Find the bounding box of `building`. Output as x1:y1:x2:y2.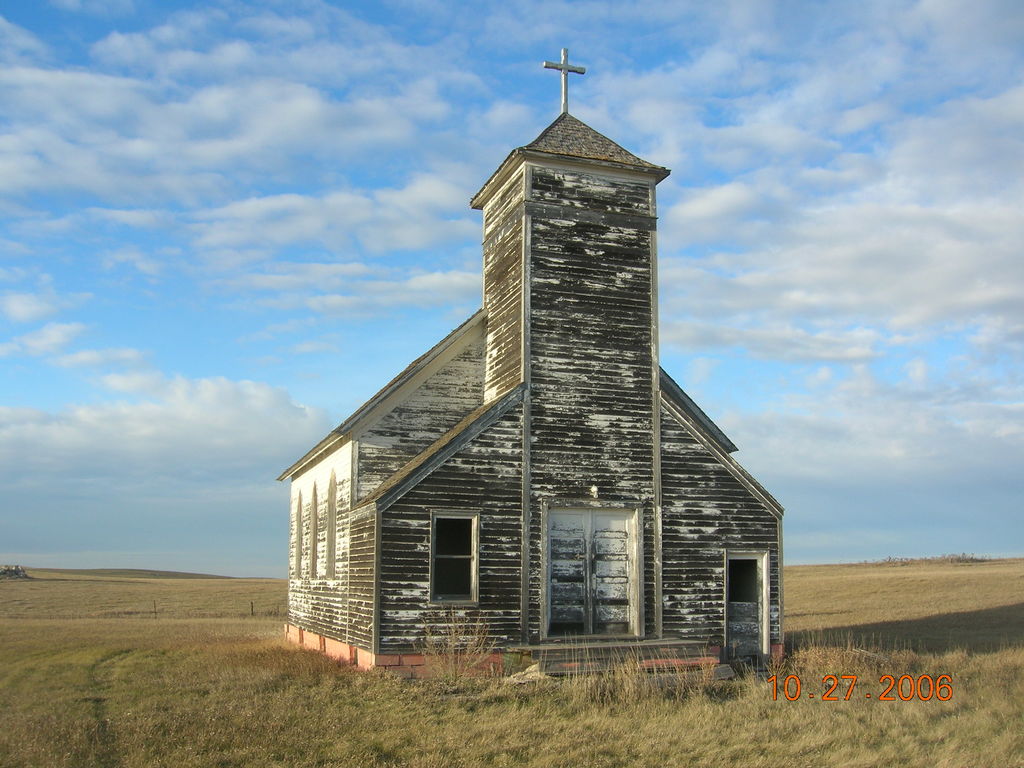
275:48:787:691.
